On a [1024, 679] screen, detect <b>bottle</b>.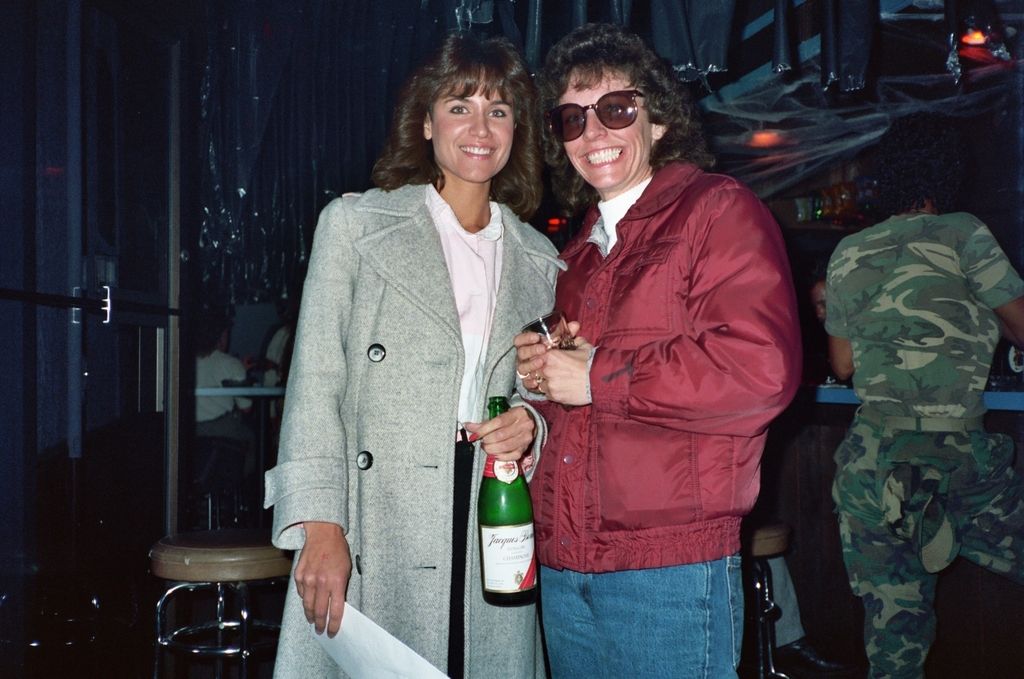
{"x1": 481, "y1": 396, "x2": 546, "y2": 608}.
